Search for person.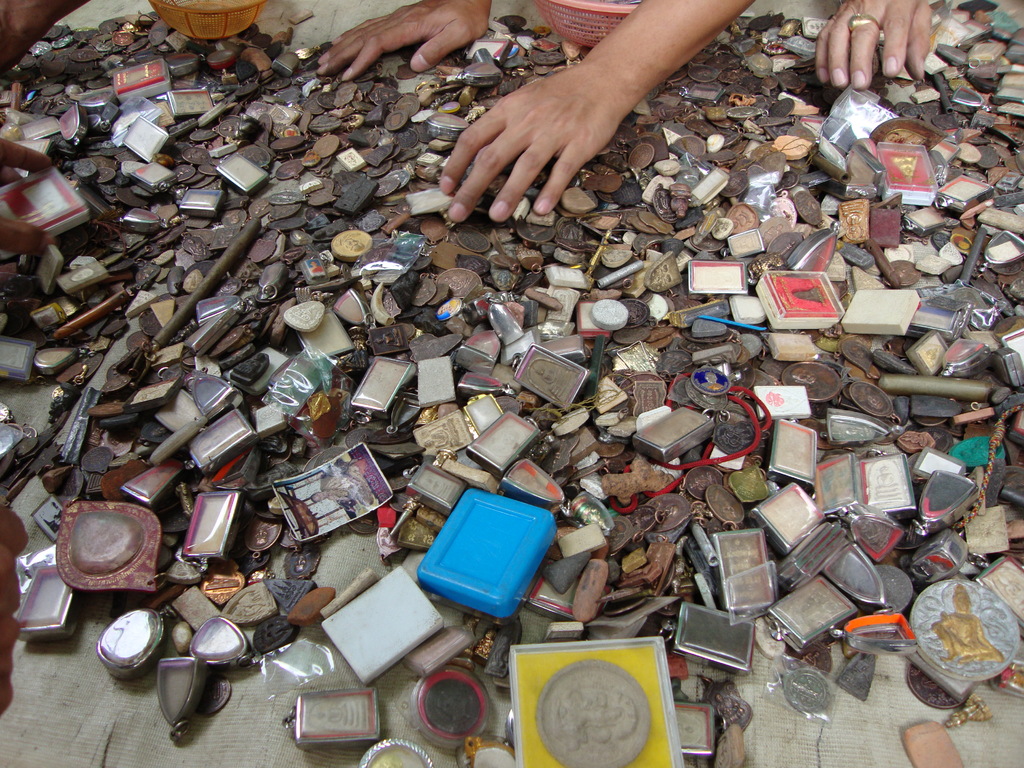
Found at <region>311, 0, 755, 229</region>.
